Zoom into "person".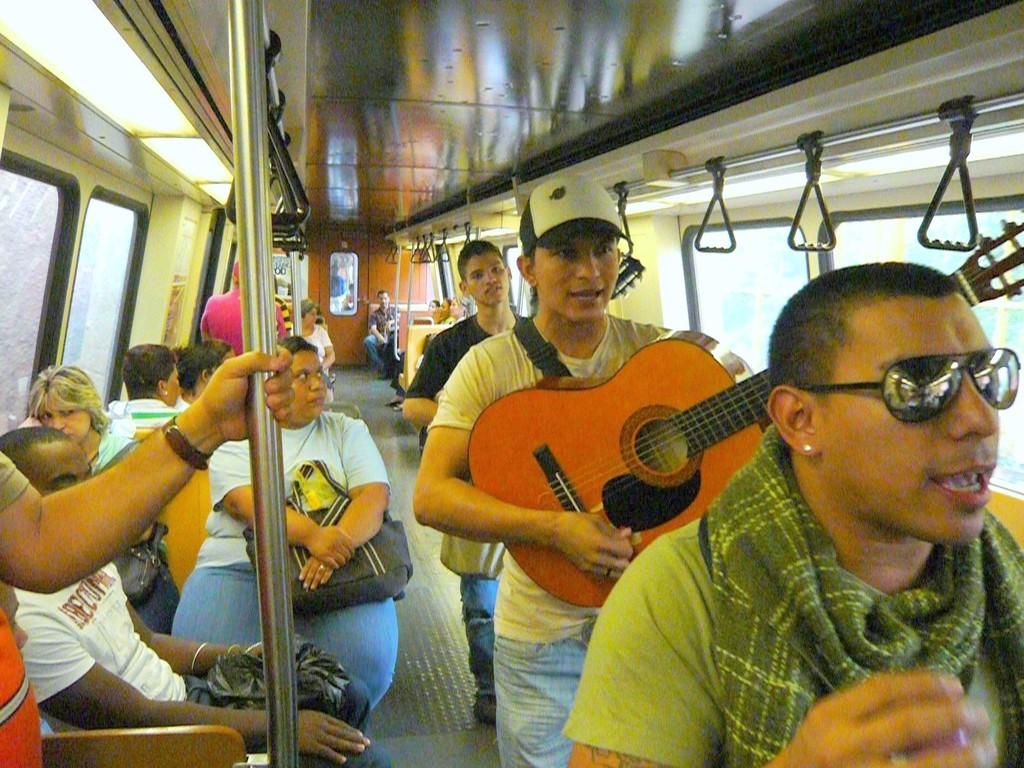
Zoom target: 22,362,144,474.
